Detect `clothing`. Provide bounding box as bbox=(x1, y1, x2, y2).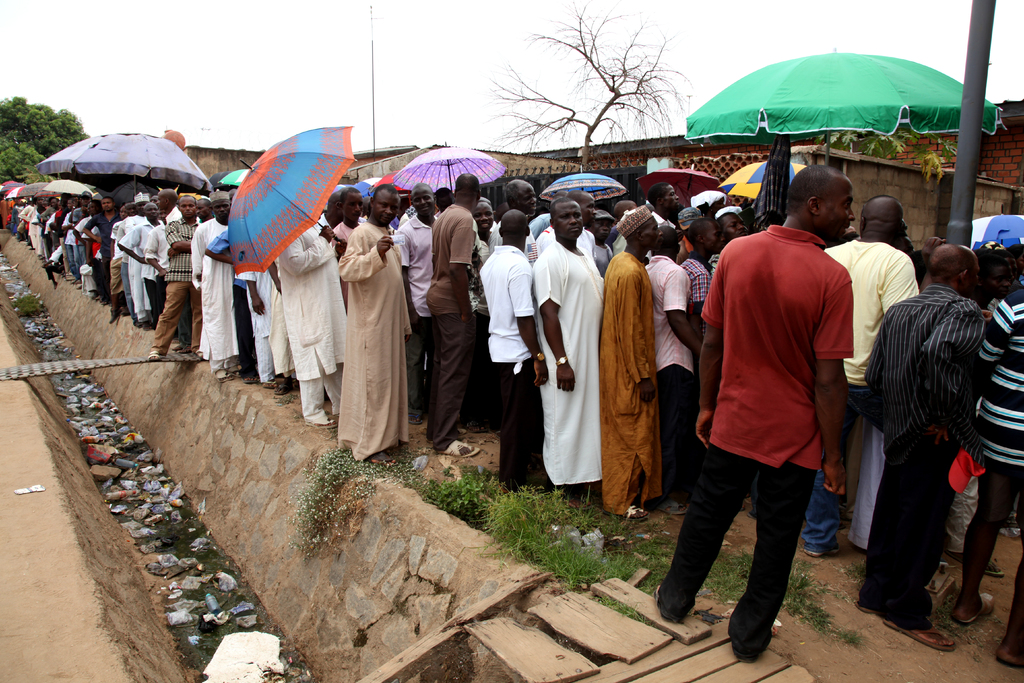
bbox=(235, 265, 292, 386).
